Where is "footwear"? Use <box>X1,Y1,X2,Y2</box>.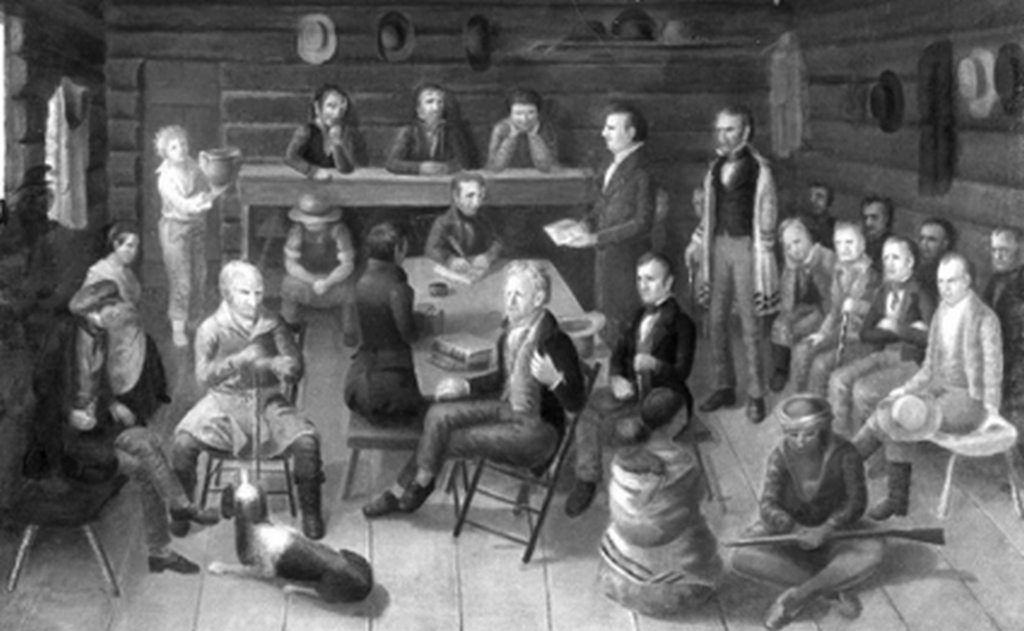
<box>302,512,324,541</box>.
